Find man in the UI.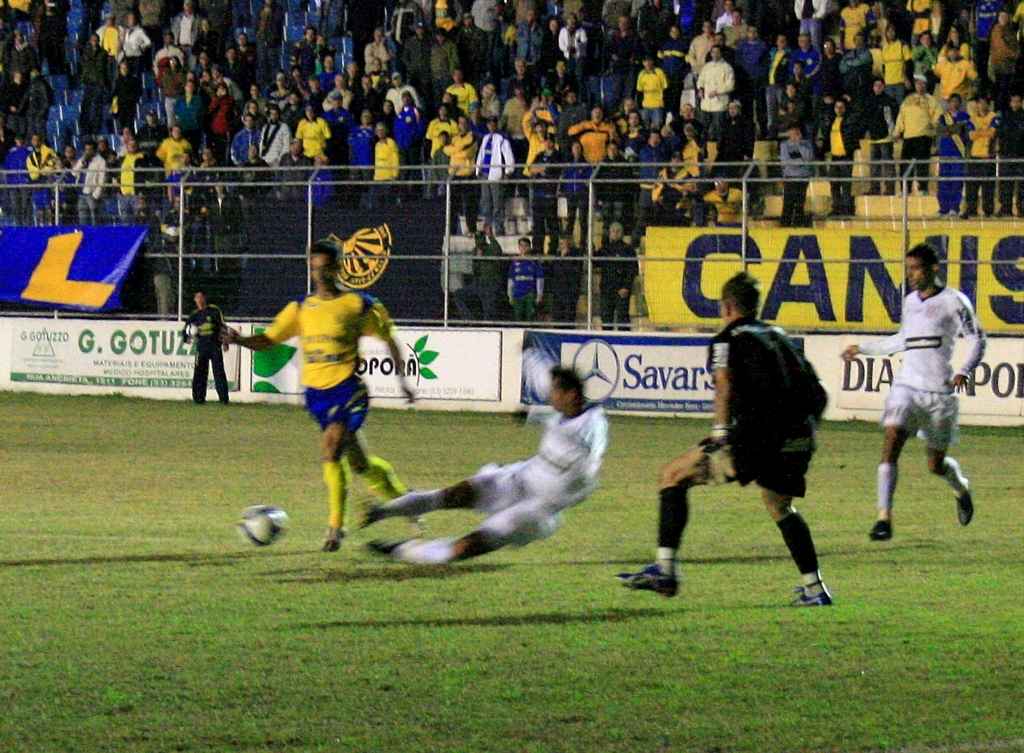
UI element at x1=929 y1=45 x2=981 y2=121.
